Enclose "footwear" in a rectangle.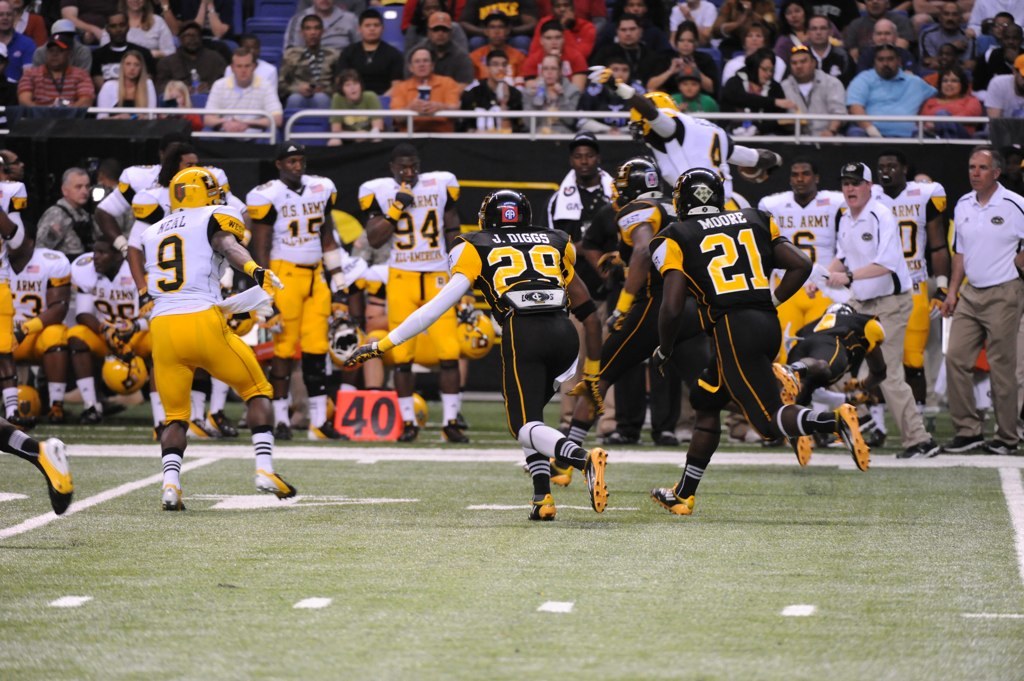
rect(150, 423, 163, 443).
